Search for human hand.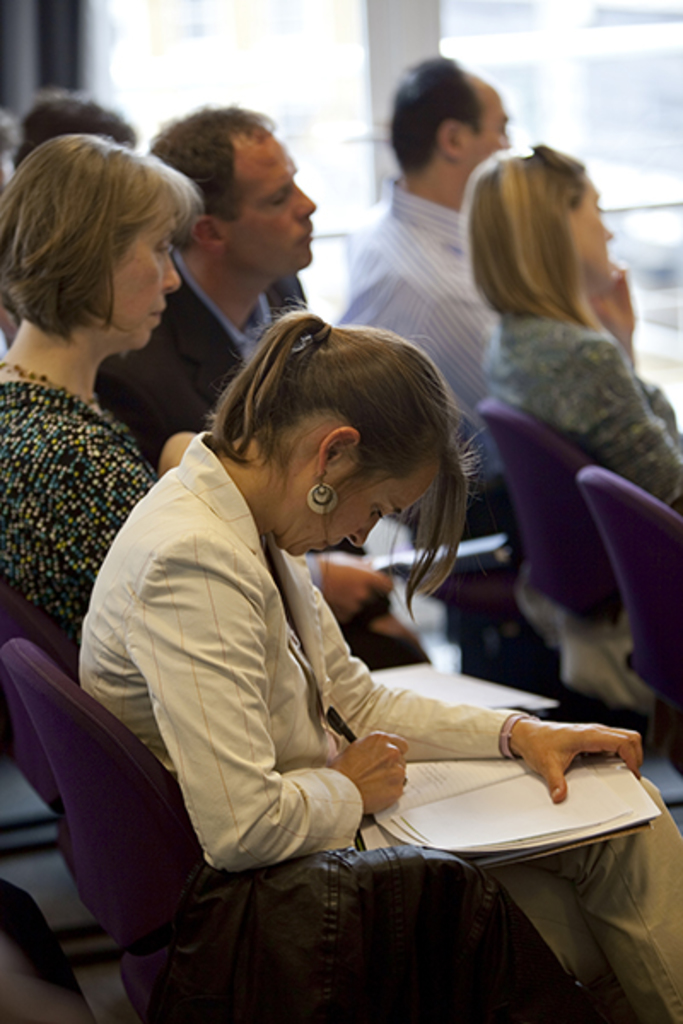
Found at 318 560 393 628.
